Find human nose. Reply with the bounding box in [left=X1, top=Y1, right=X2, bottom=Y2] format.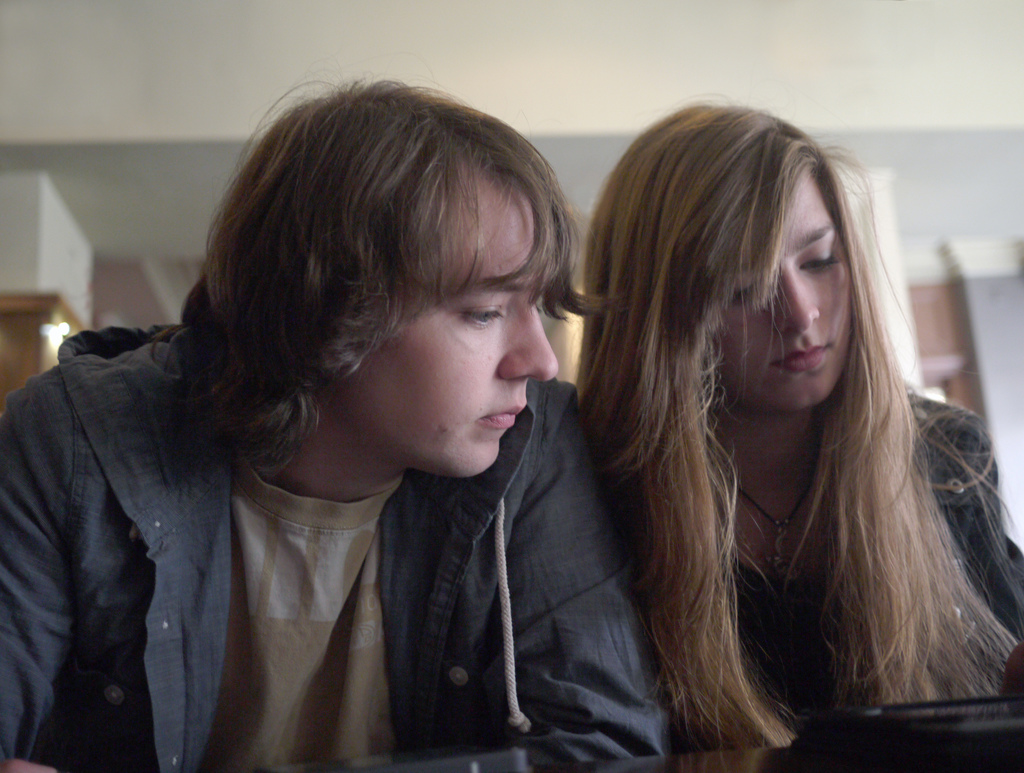
[left=776, top=266, right=820, bottom=334].
